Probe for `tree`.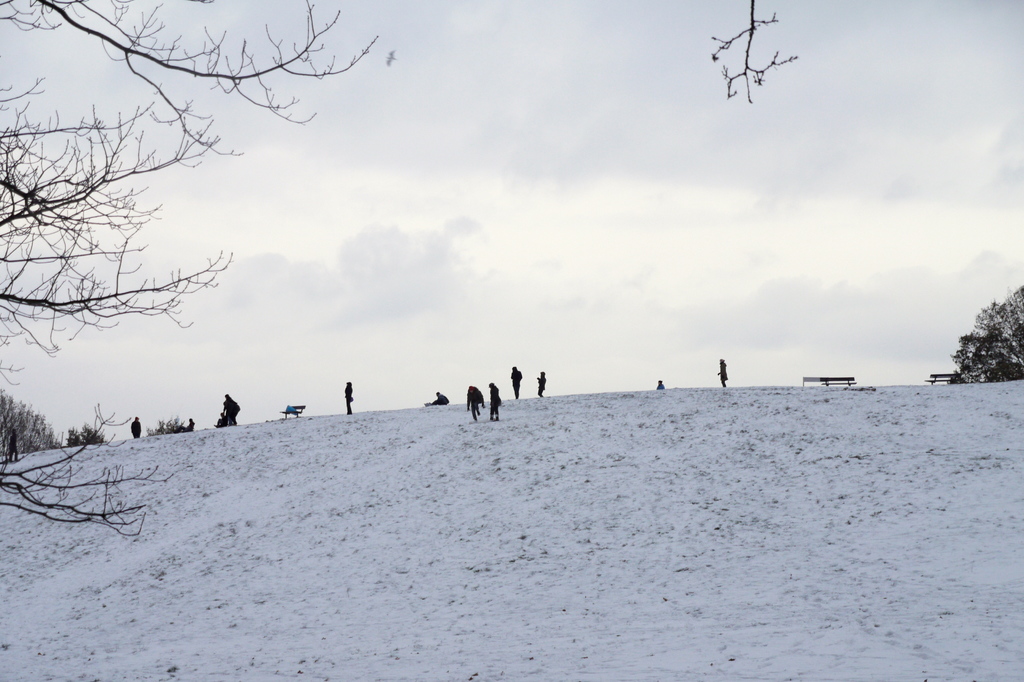
Probe result: 710/15/810/104.
